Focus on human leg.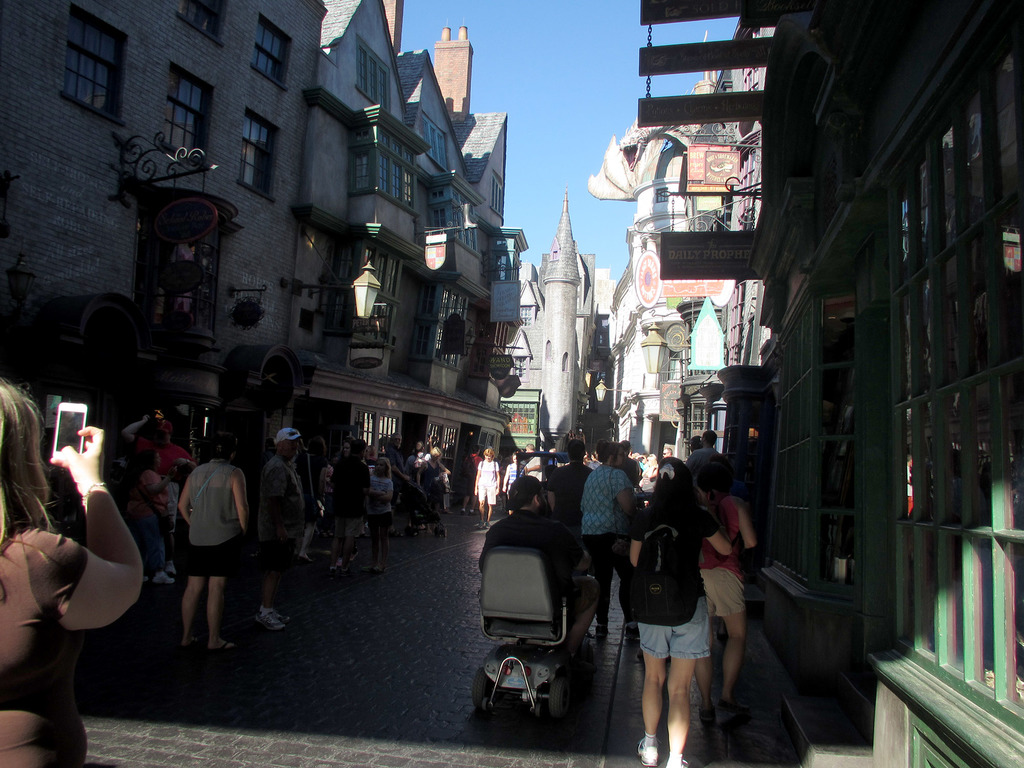
Focused at crop(328, 506, 362, 573).
